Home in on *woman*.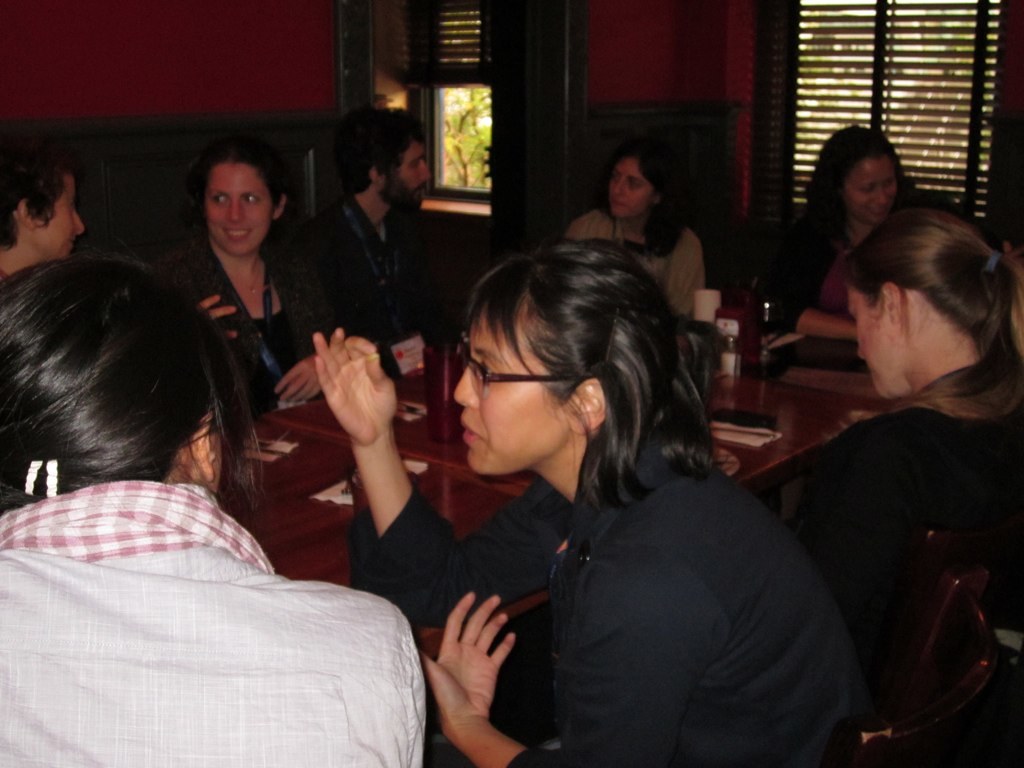
Homed in at rect(172, 140, 354, 417).
